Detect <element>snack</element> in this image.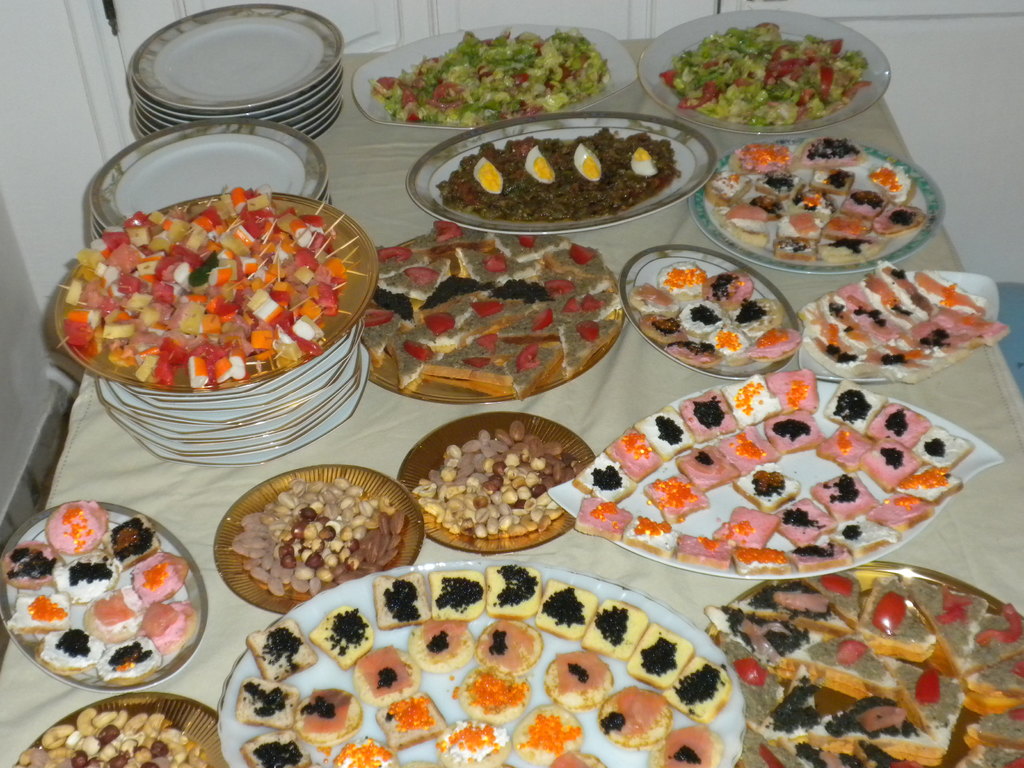
Detection: (left=573, top=366, right=974, bottom=575).
